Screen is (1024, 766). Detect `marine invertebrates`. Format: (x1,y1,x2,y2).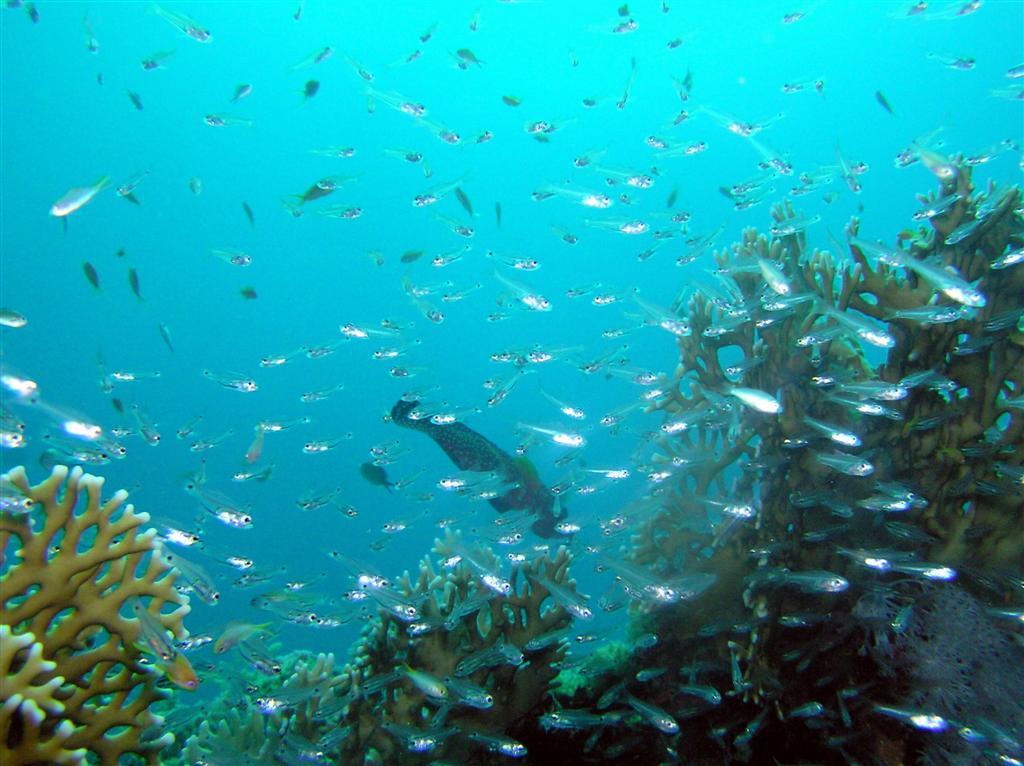
(524,570,595,626).
